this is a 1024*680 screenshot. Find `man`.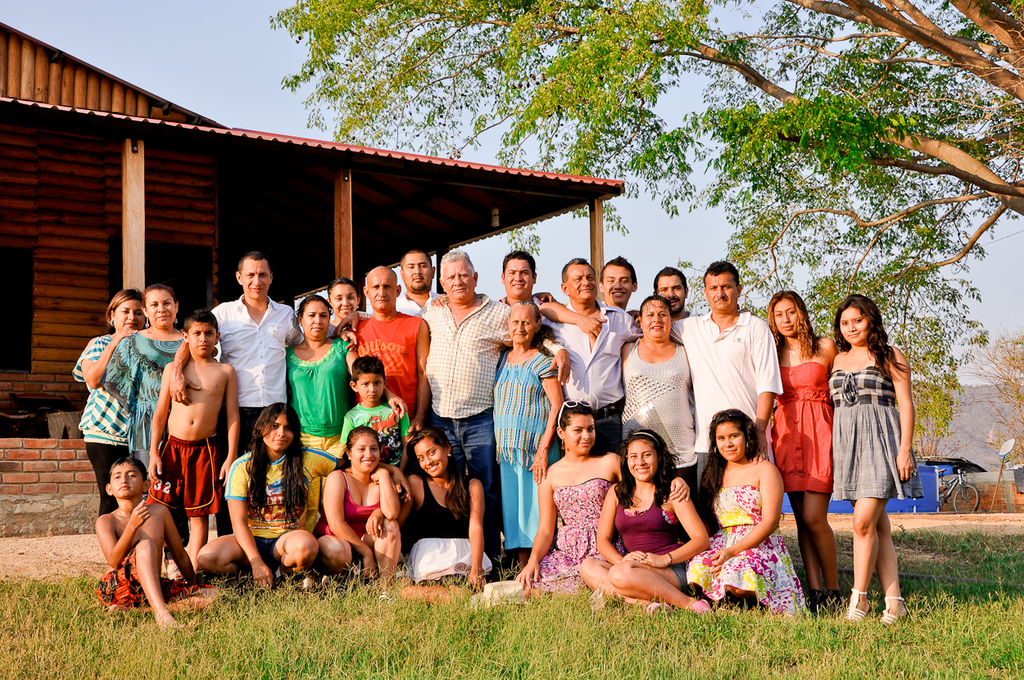
Bounding box: left=338, top=265, right=435, bottom=474.
